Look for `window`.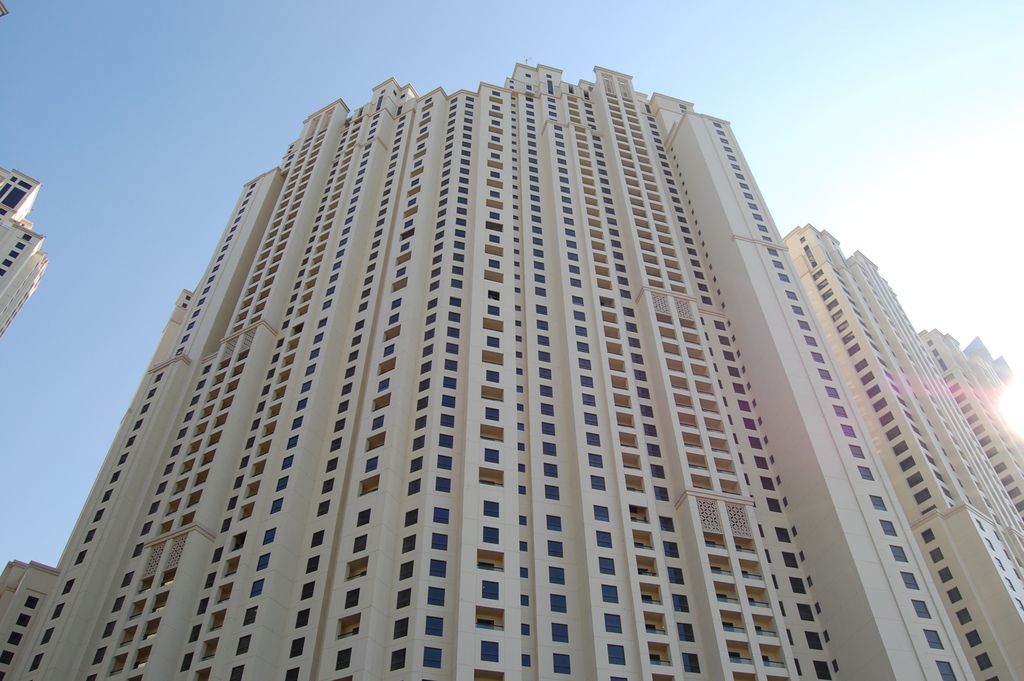
Found: locate(444, 159, 452, 167).
